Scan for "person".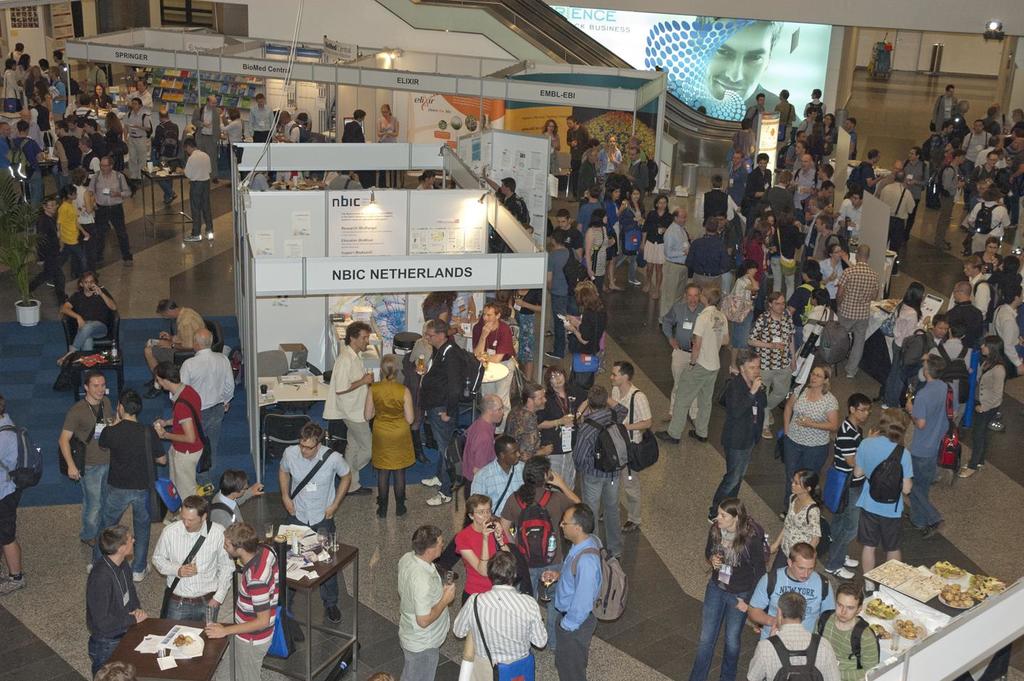
Scan result: left=452, top=550, right=547, bottom=680.
